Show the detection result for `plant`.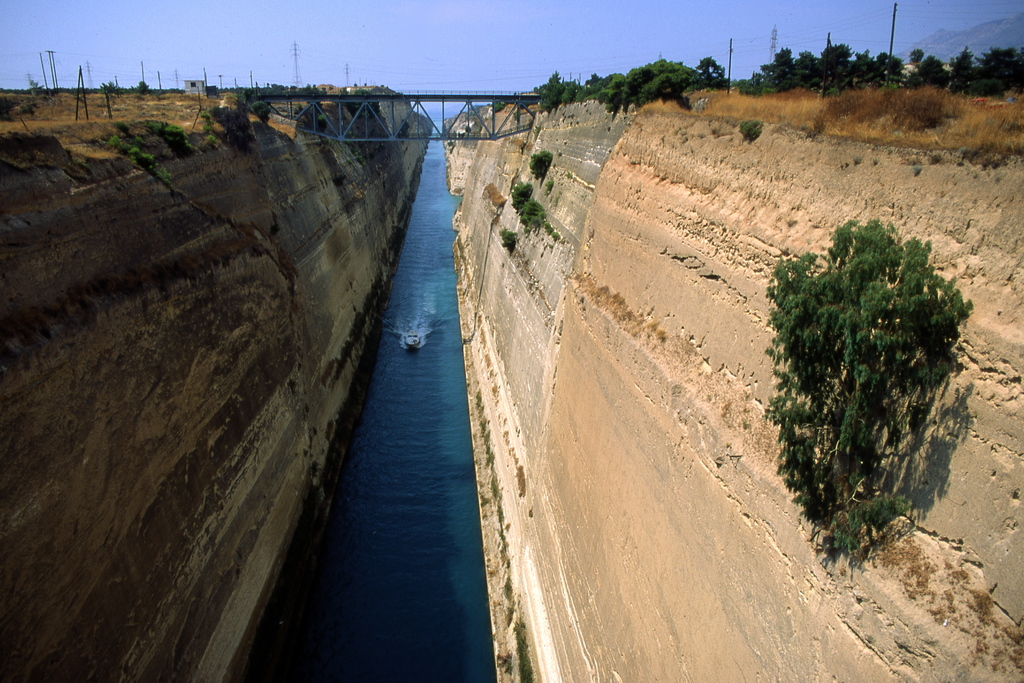
region(138, 117, 201, 156).
